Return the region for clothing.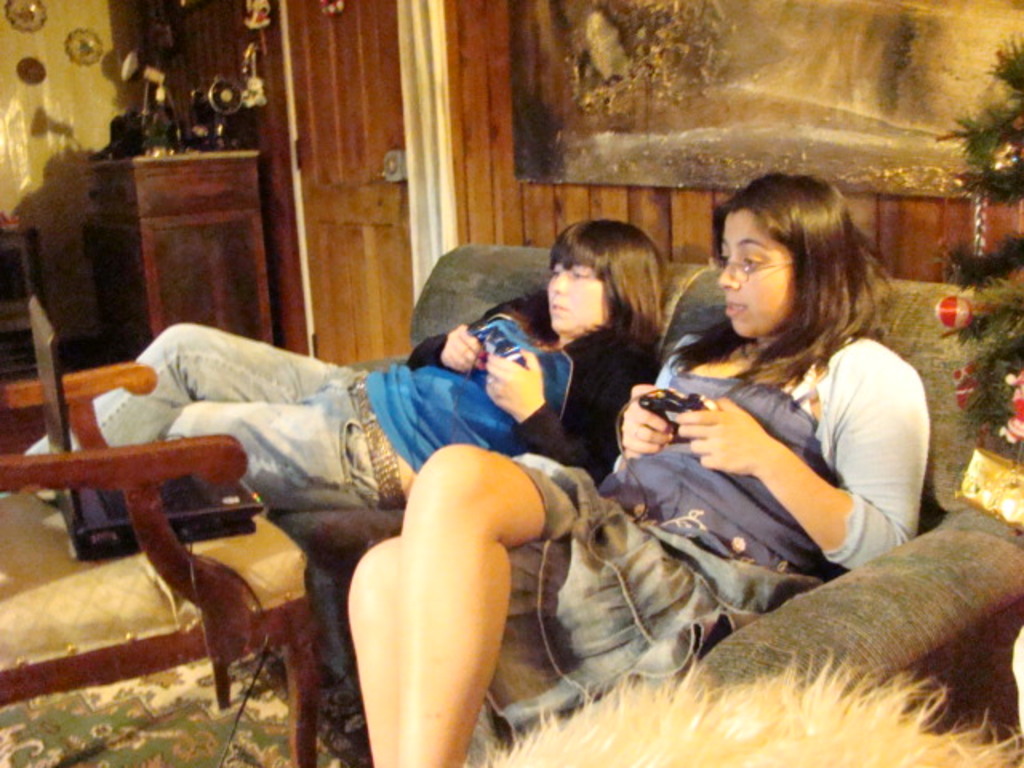
l=16, t=283, r=653, b=507.
